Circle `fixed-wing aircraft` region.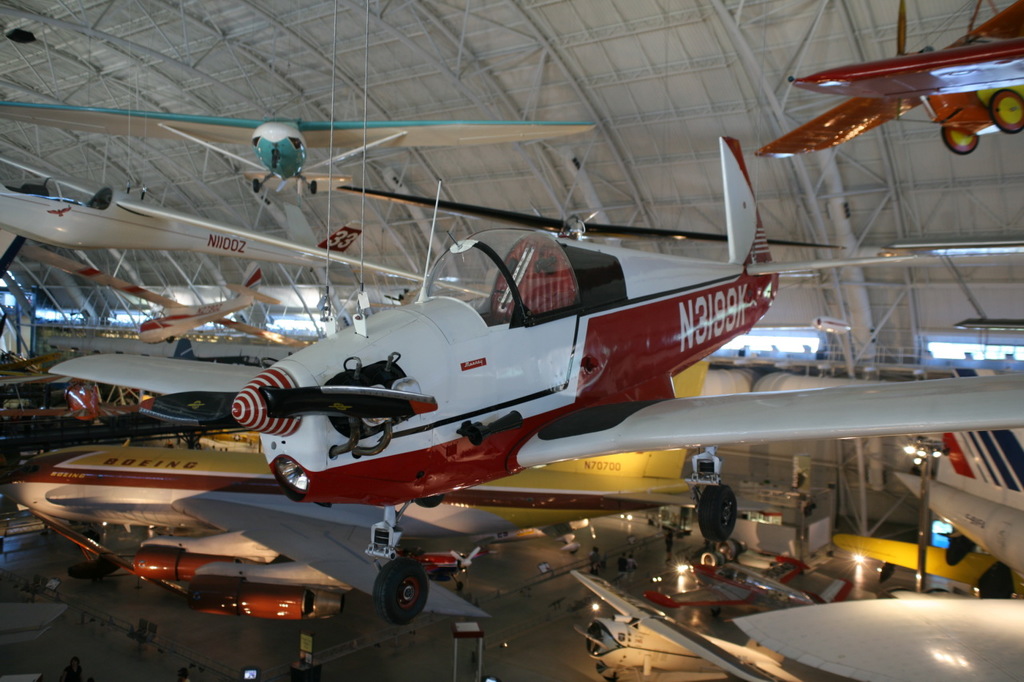
Region: 569, 568, 808, 681.
